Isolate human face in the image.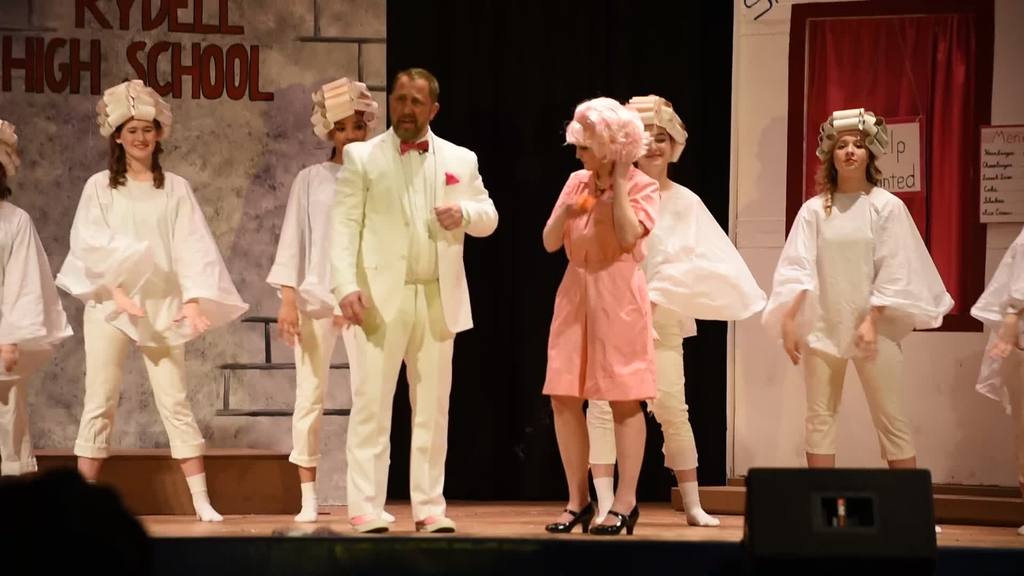
Isolated region: rect(829, 130, 867, 172).
